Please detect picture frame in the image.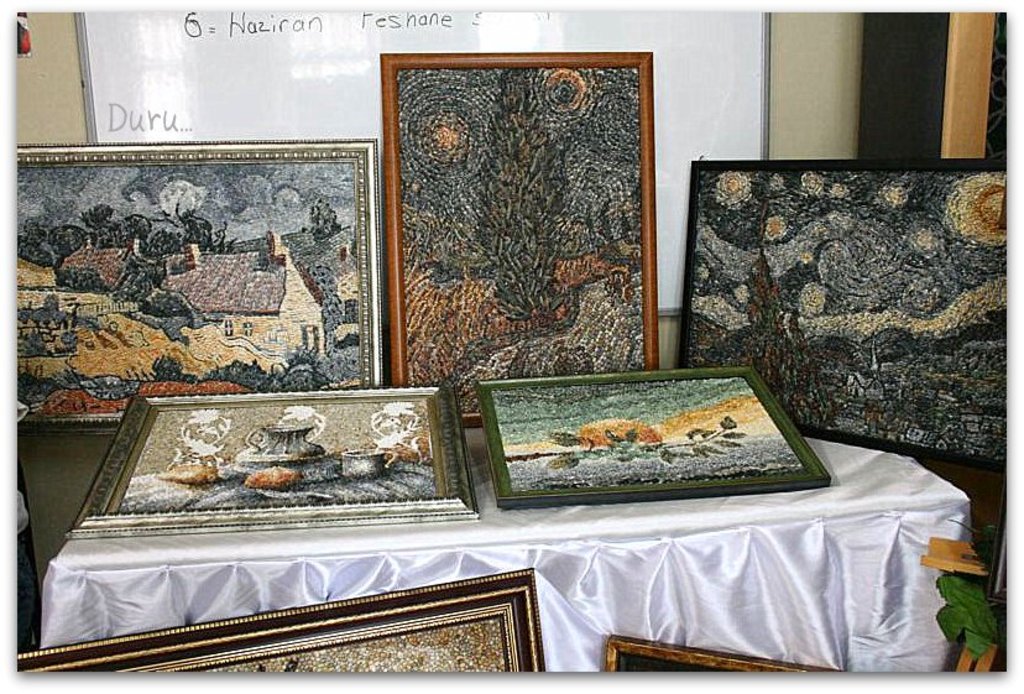
l=12, t=137, r=376, b=435.
